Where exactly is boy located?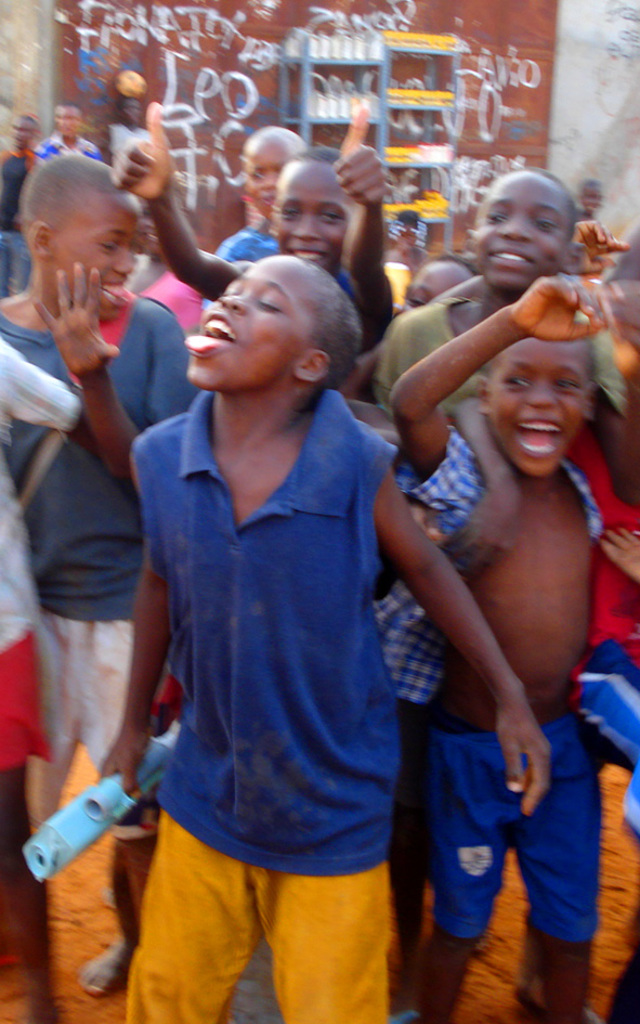
Its bounding box is x1=345, y1=245, x2=481, y2=410.
